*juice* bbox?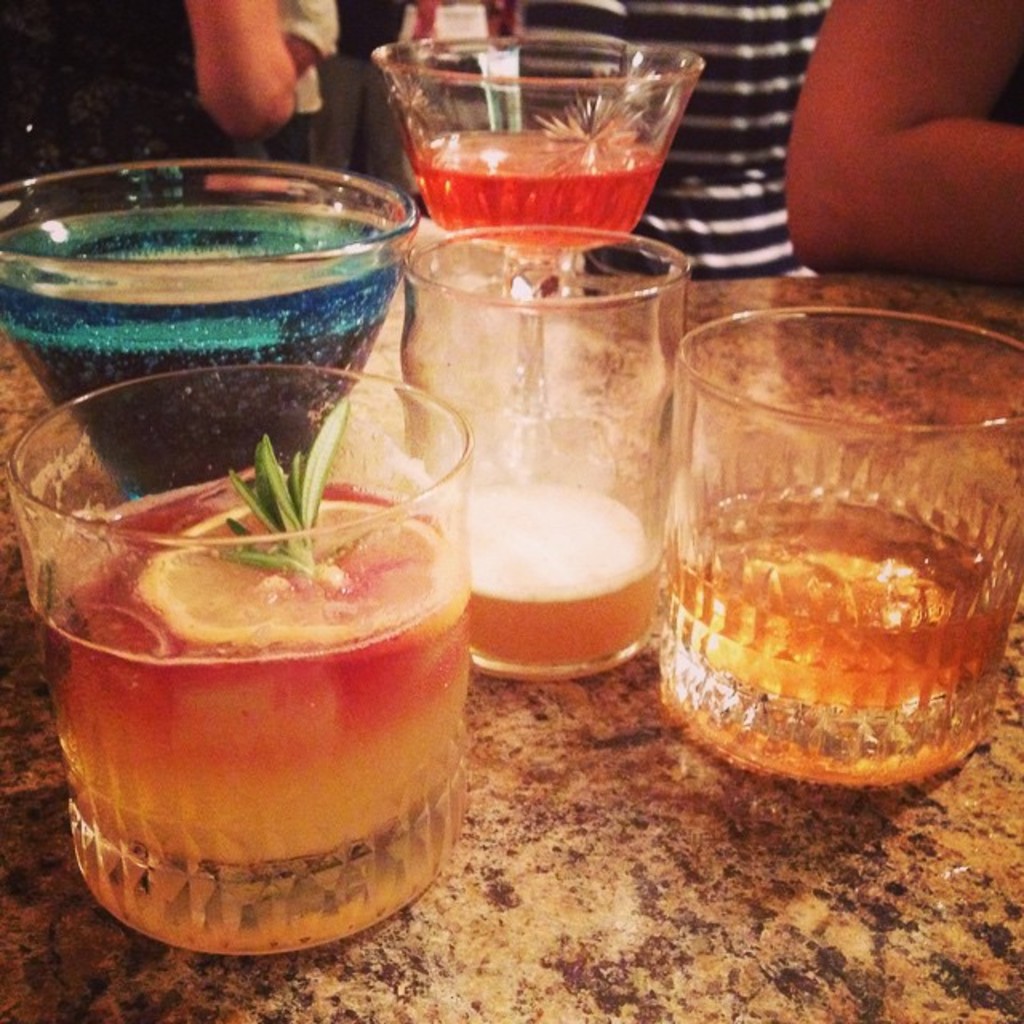
bbox=(0, 202, 421, 504)
